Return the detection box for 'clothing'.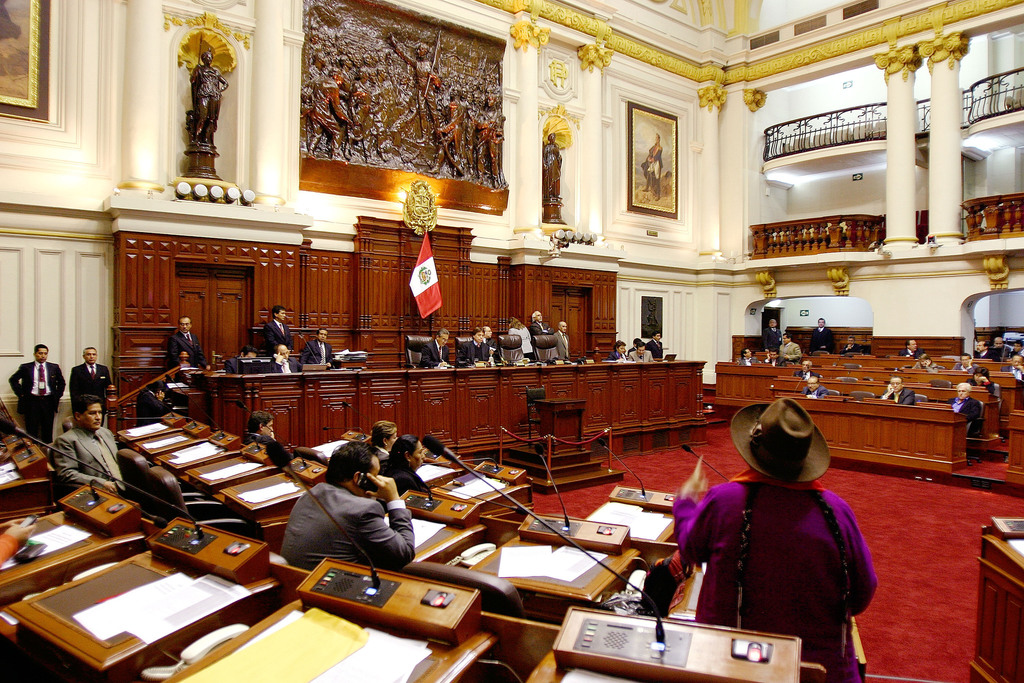
948,394,977,431.
